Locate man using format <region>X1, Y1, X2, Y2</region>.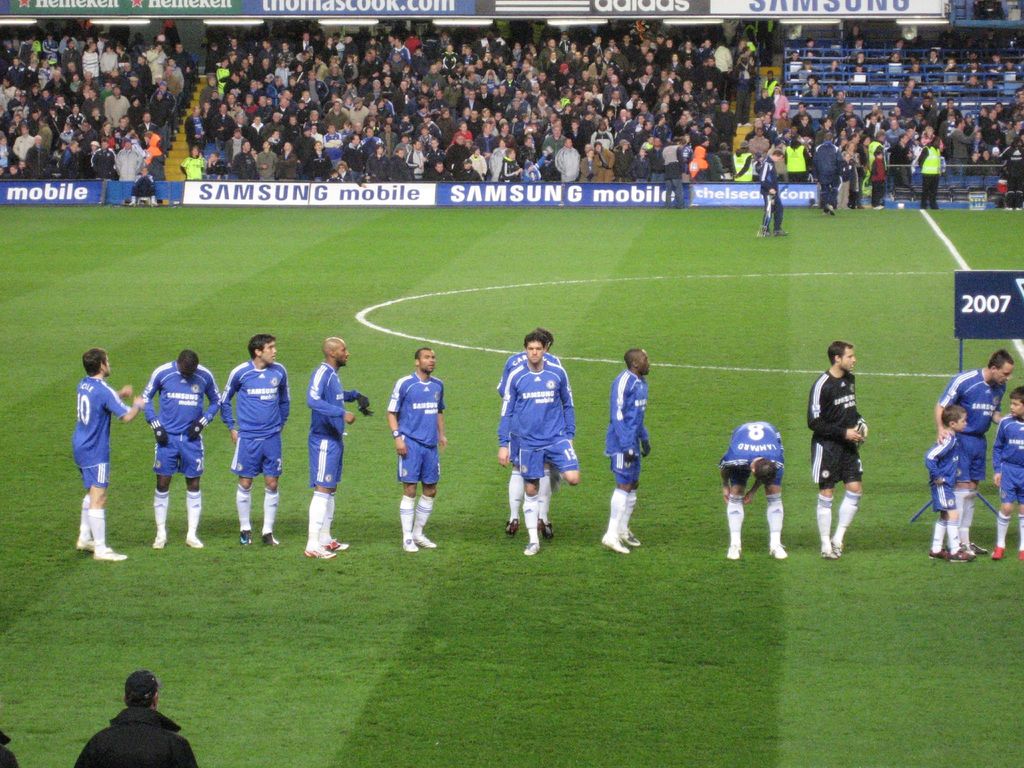
<region>812, 342, 866, 561</region>.
